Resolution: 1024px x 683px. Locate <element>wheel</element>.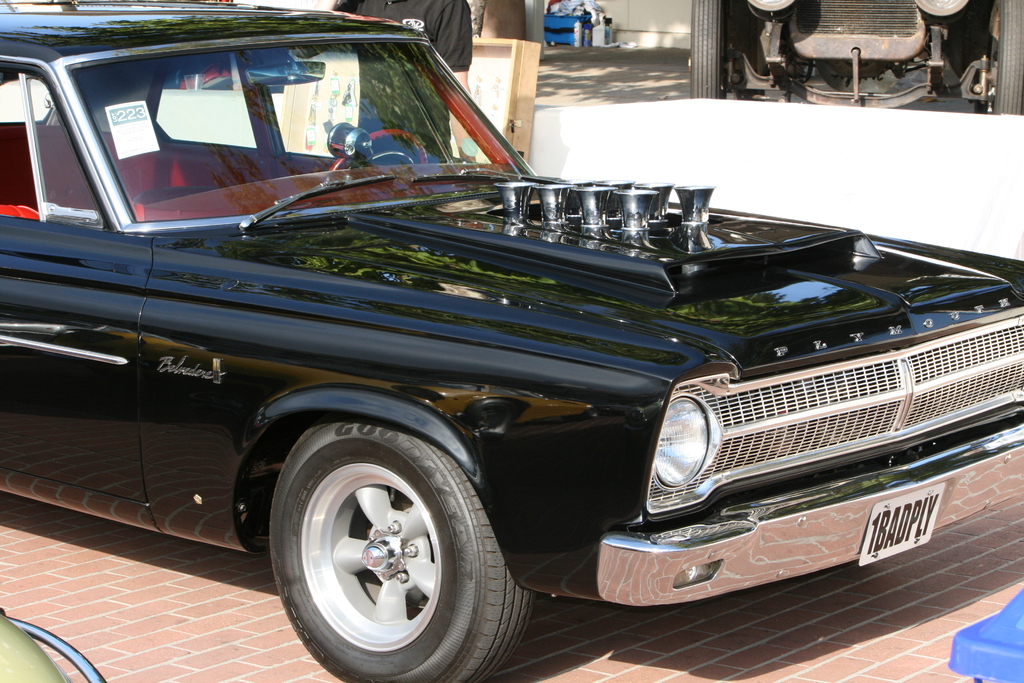
973,0,1023,114.
